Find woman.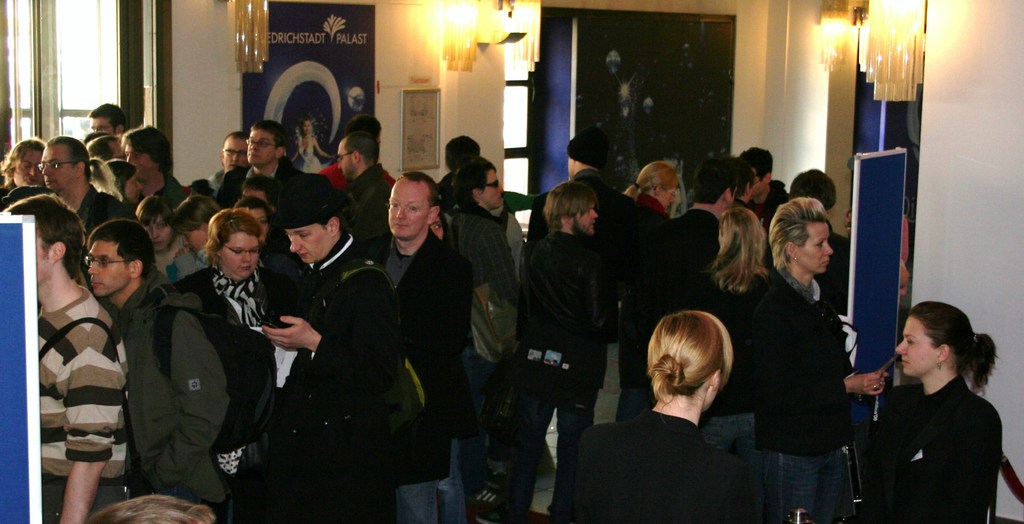
557:307:735:523.
